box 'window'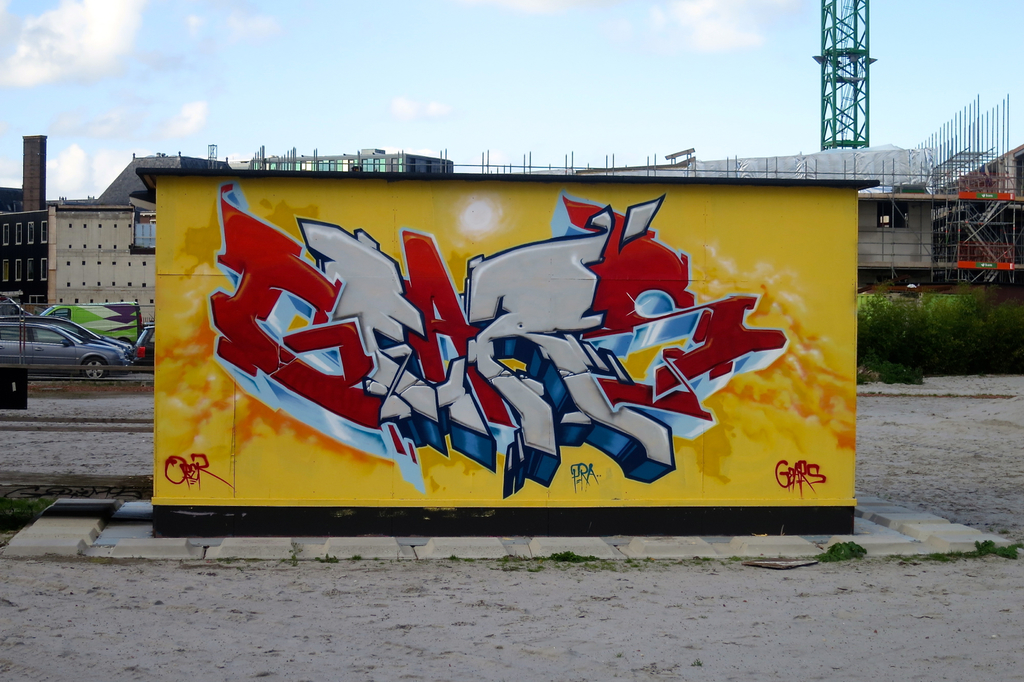
26:223:35:245
